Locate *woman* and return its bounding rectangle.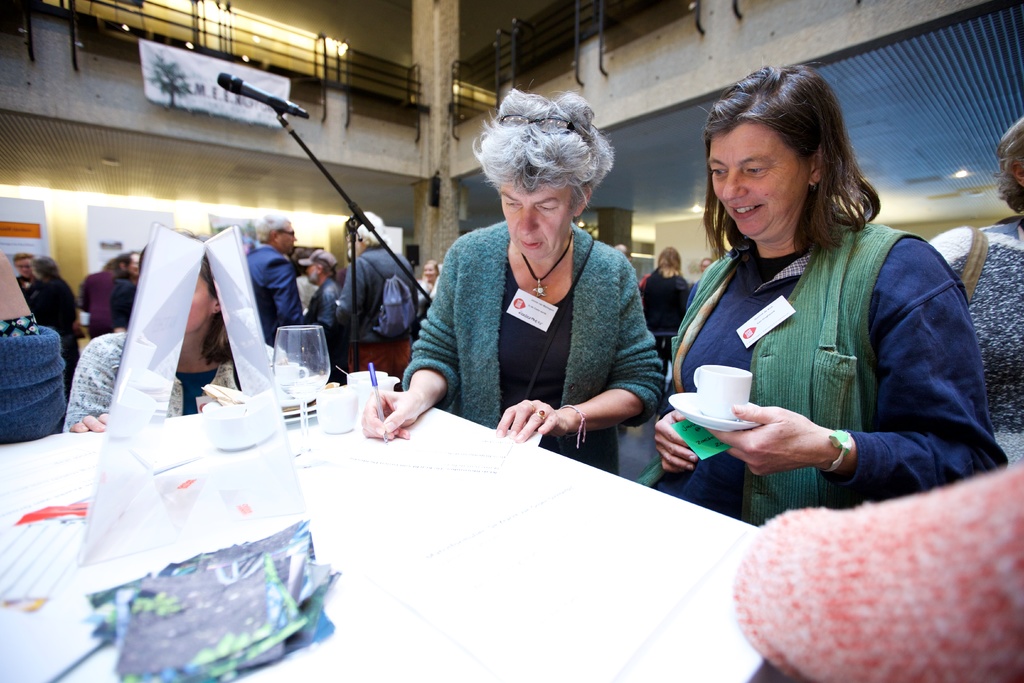
x1=60 y1=226 x2=281 y2=434.
